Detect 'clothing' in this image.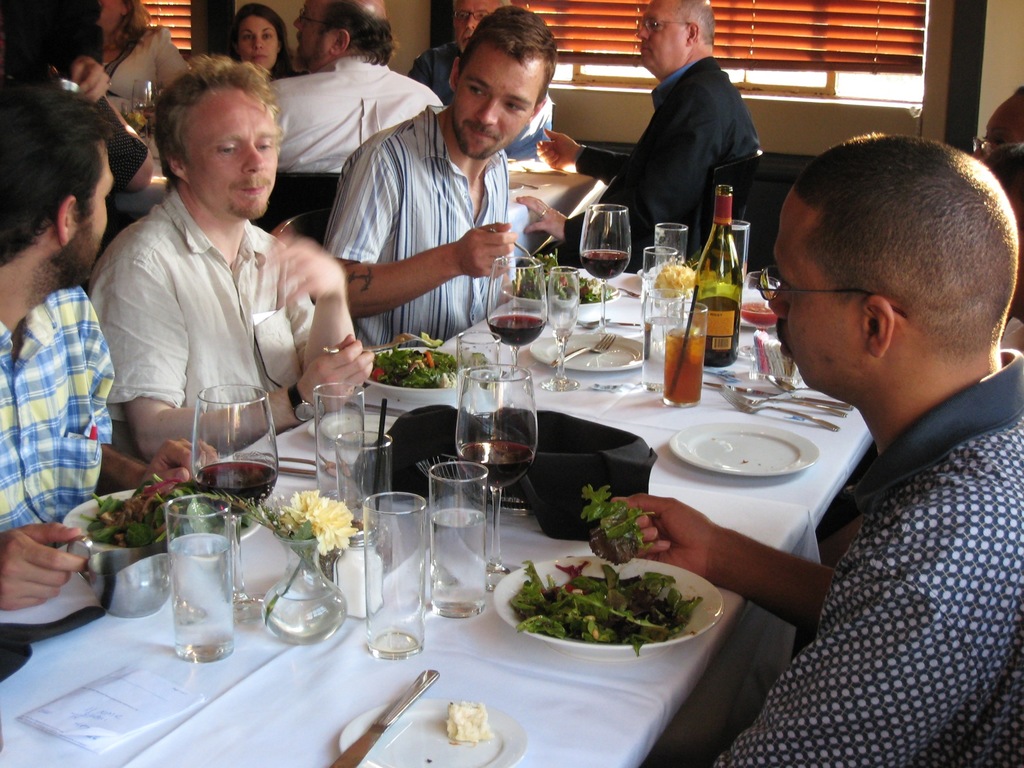
Detection: detection(85, 189, 318, 409).
